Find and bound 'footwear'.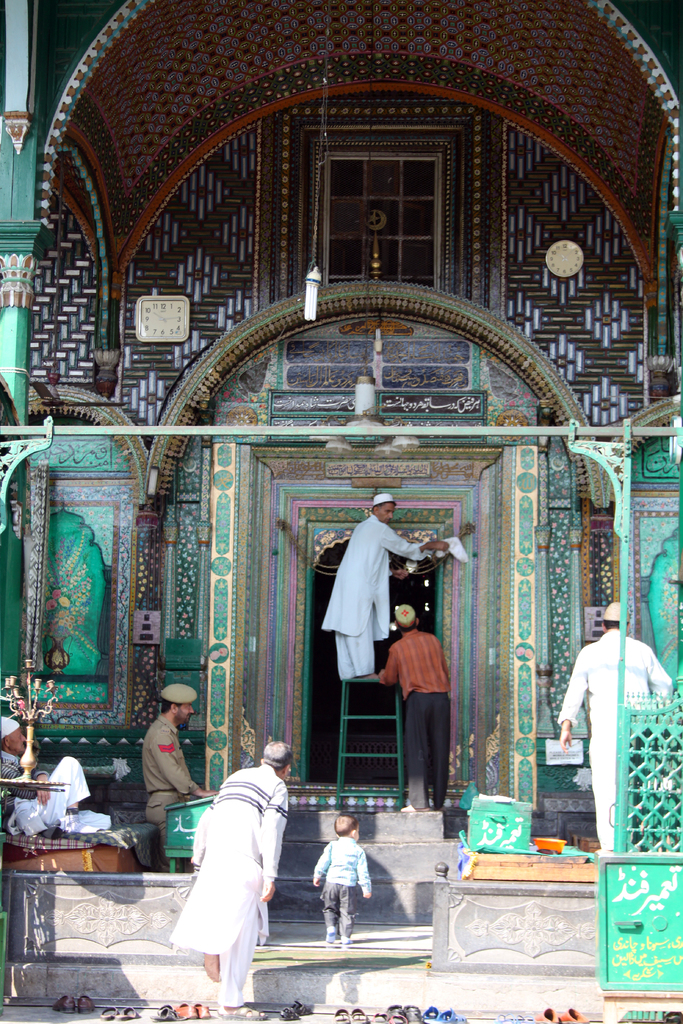
Bound: bbox=[350, 1009, 371, 1022].
